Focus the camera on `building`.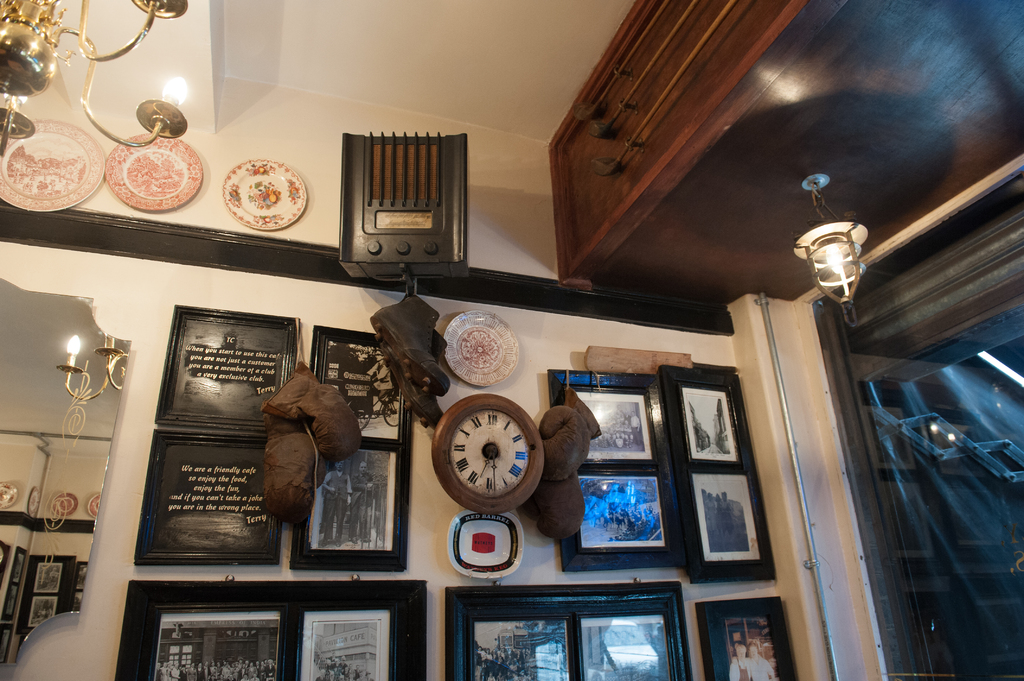
Focus region: x1=0, y1=0, x2=1023, y2=680.
